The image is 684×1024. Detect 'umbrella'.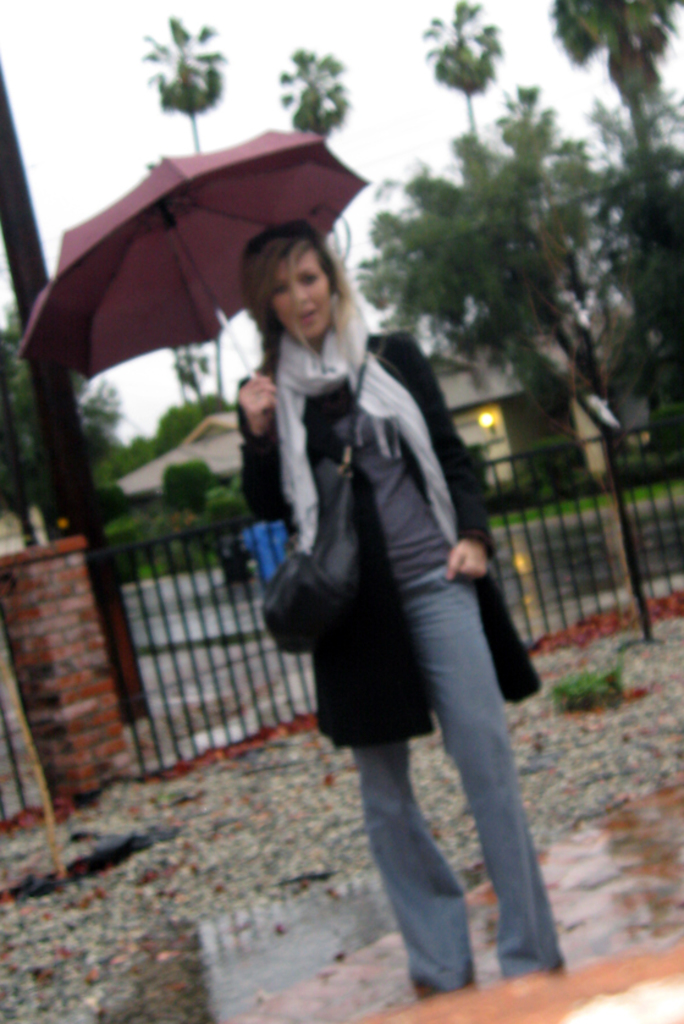
Detection: BBox(17, 127, 381, 419).
